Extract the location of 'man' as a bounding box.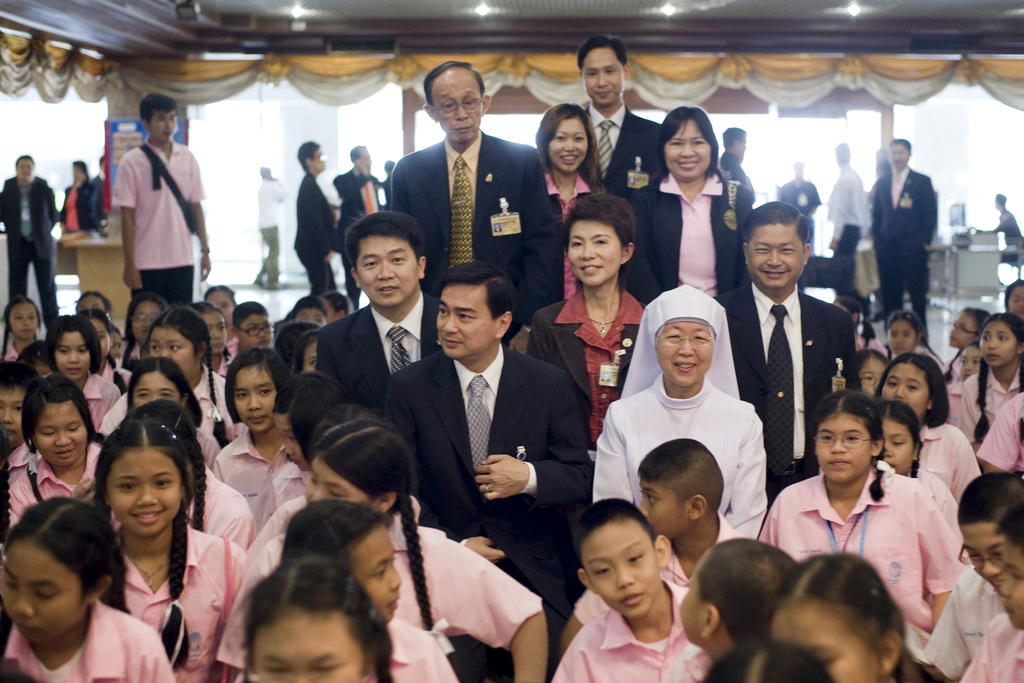
{"left": 387, "top": 63, "right": 563, "bottom": 356}.
